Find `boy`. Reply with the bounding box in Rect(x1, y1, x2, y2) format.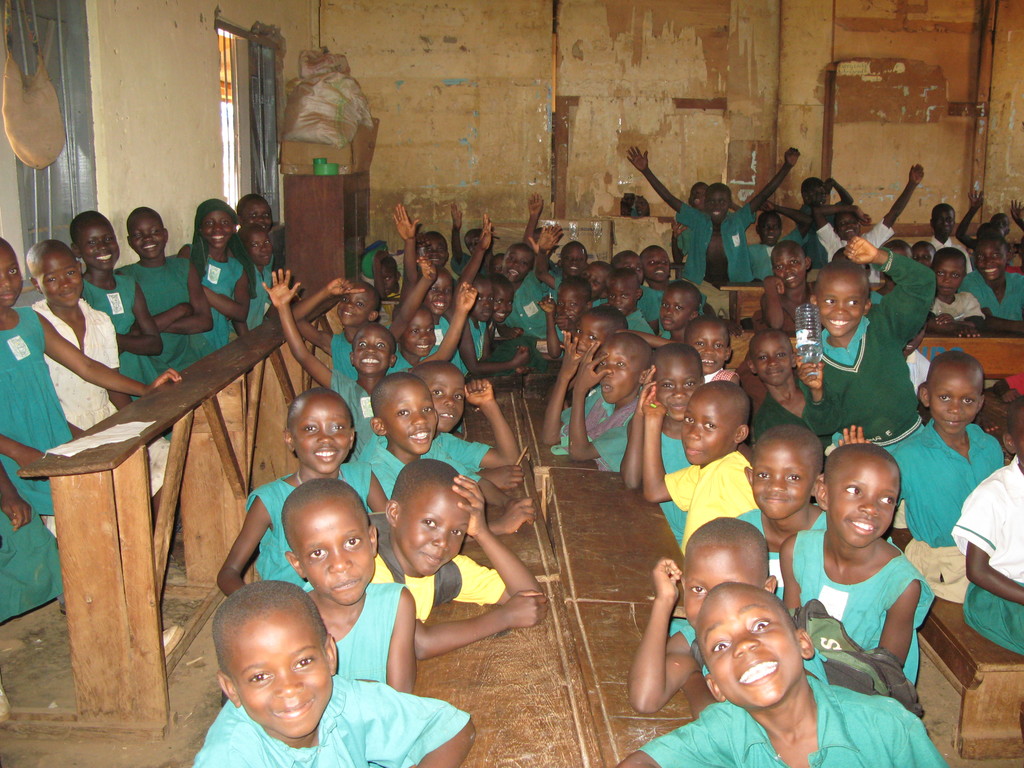
Rect(623, 512, 783, 719).
